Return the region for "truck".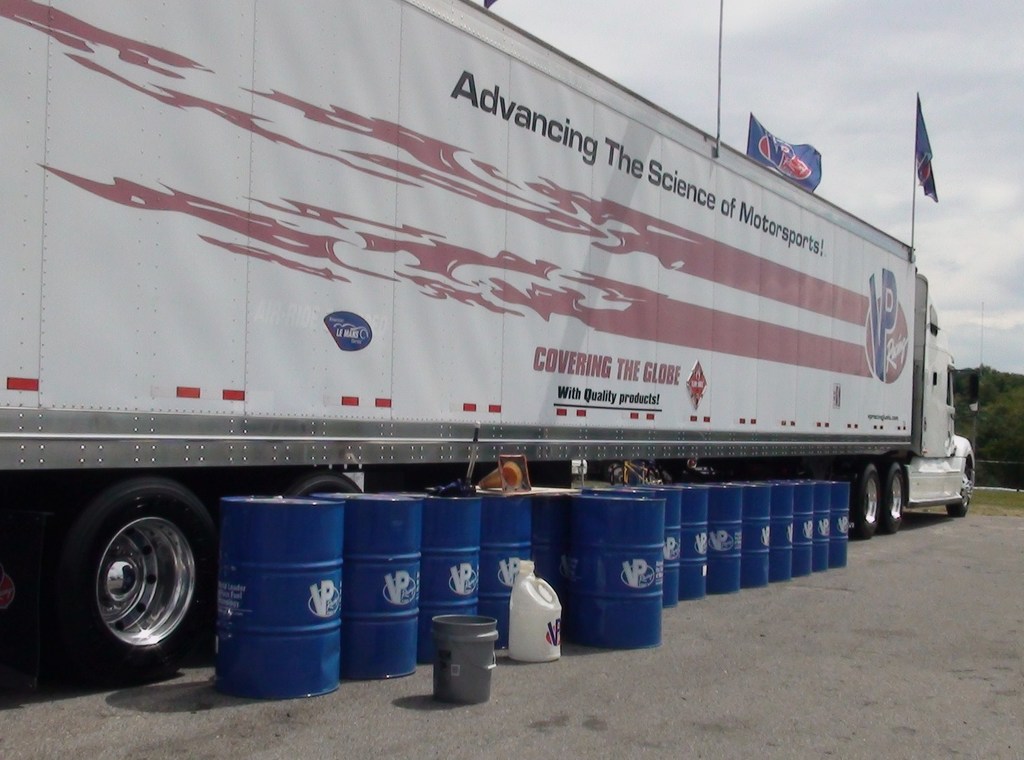
[0,34,972,647].
